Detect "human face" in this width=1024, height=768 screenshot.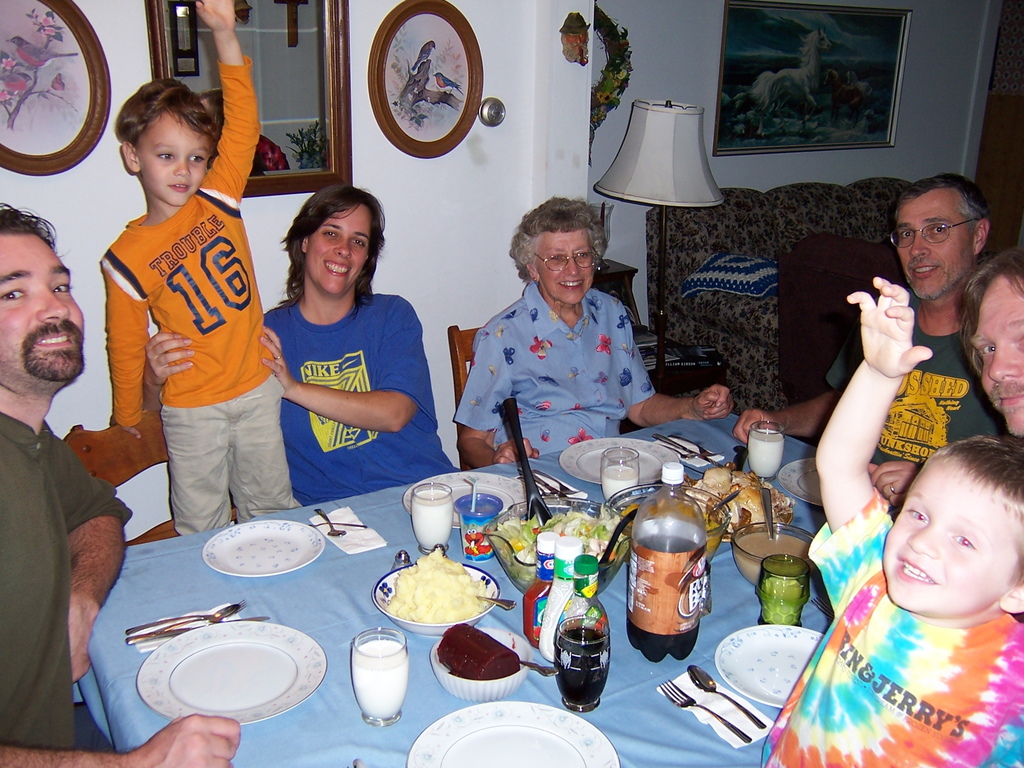
Detection: (307,201,370,296).
